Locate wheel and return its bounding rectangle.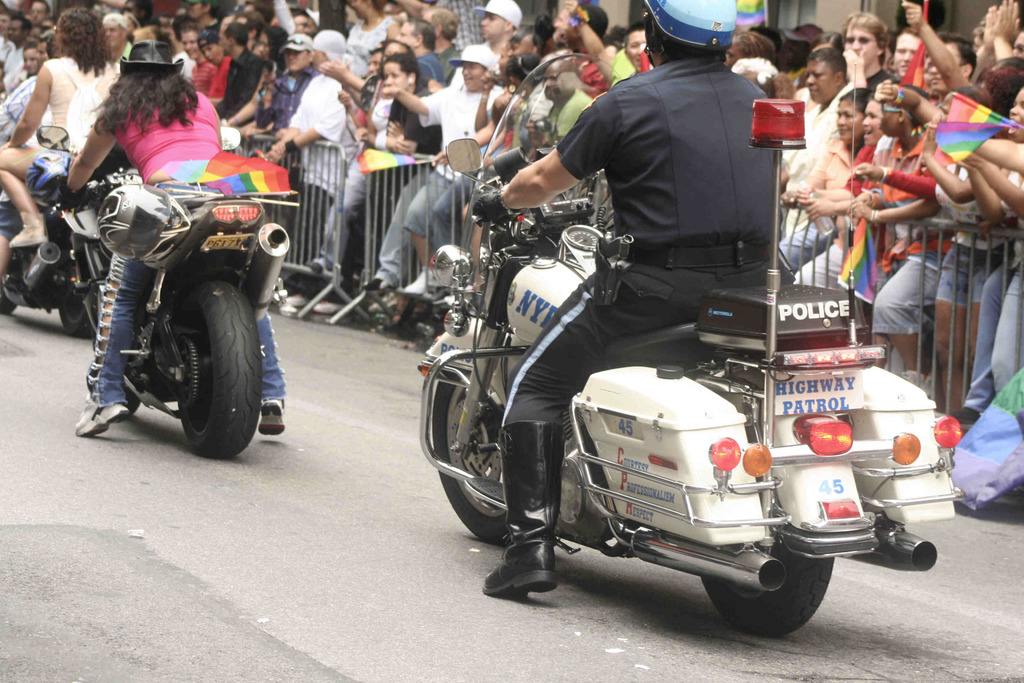
(left=700, top=542, right=834, bottom=638).
